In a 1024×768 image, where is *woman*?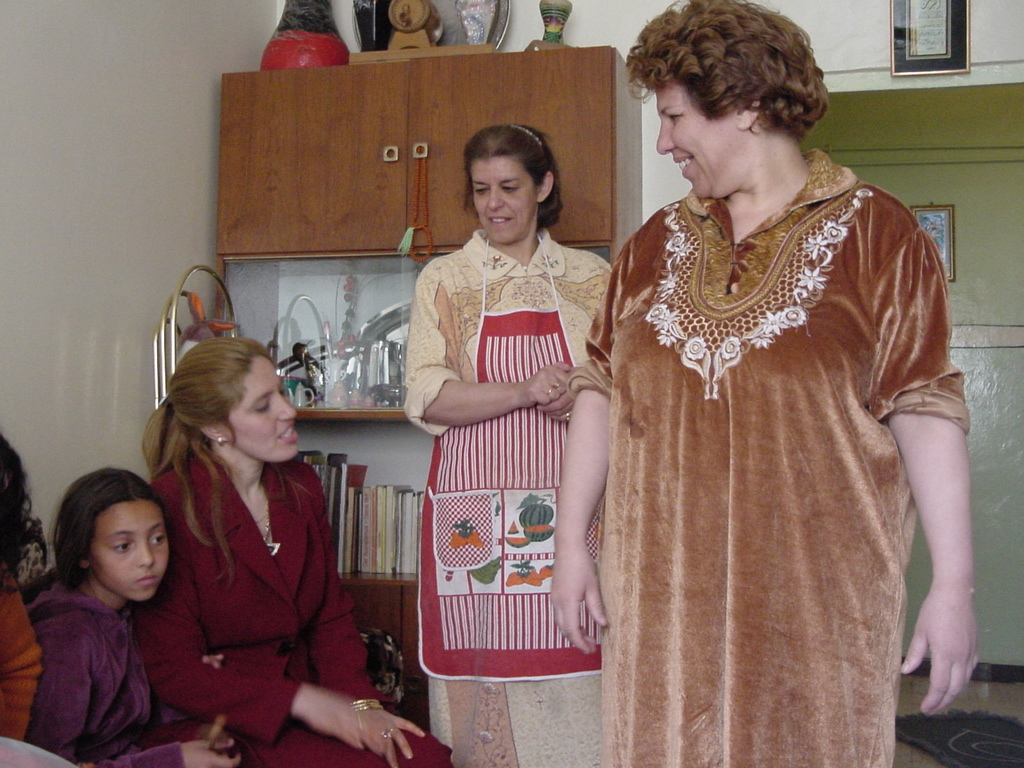
550,0,974,767.
